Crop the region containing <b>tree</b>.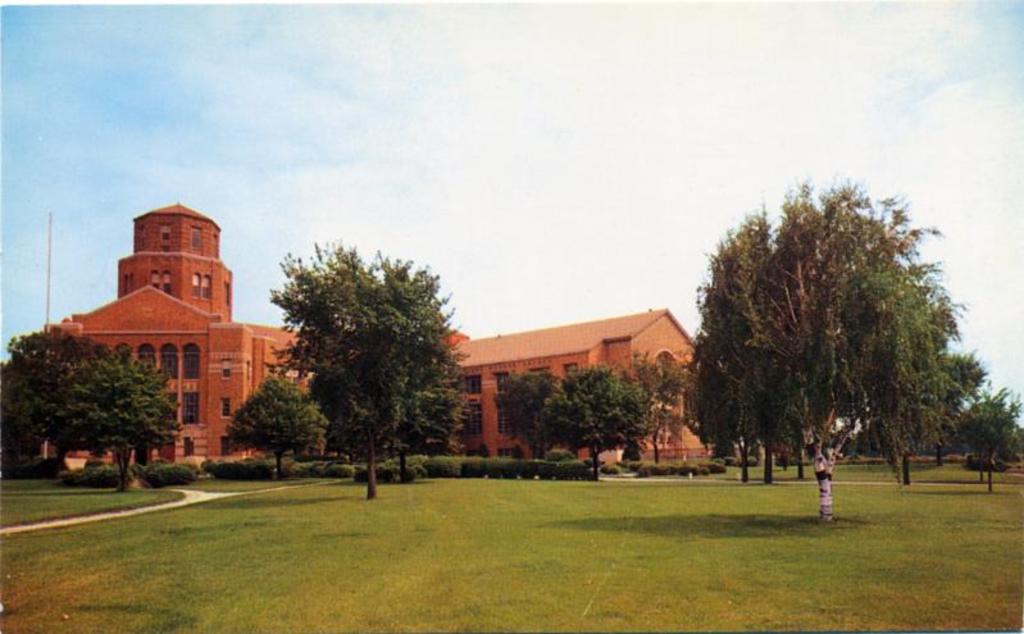
Crop region: [945, 386, 1021, 480].
